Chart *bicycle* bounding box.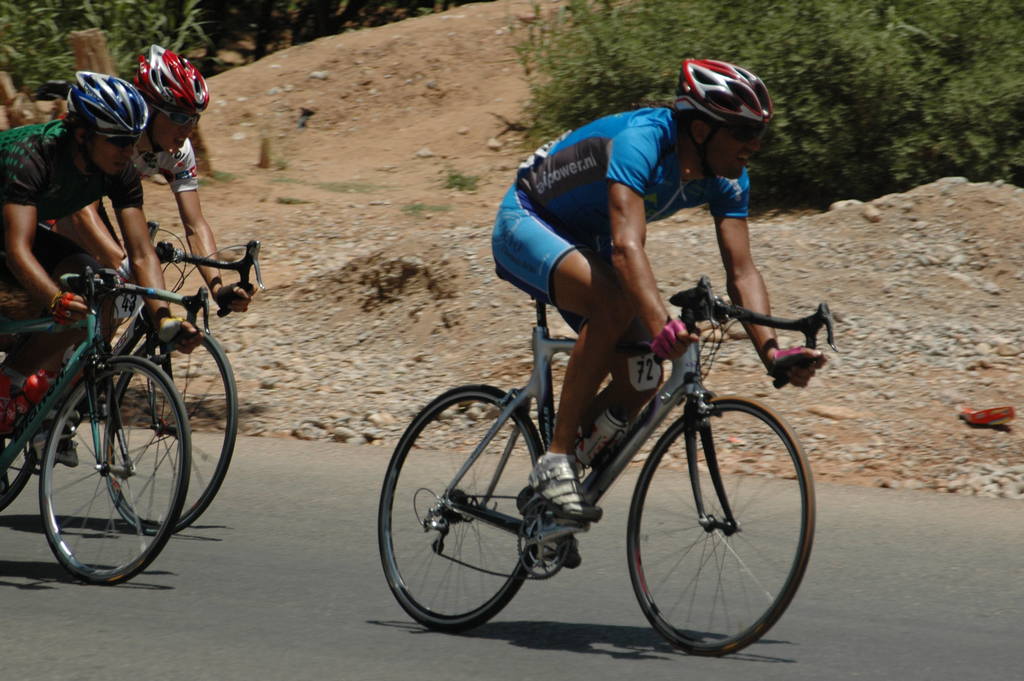
Charted: [375, 276, 841, 657].
